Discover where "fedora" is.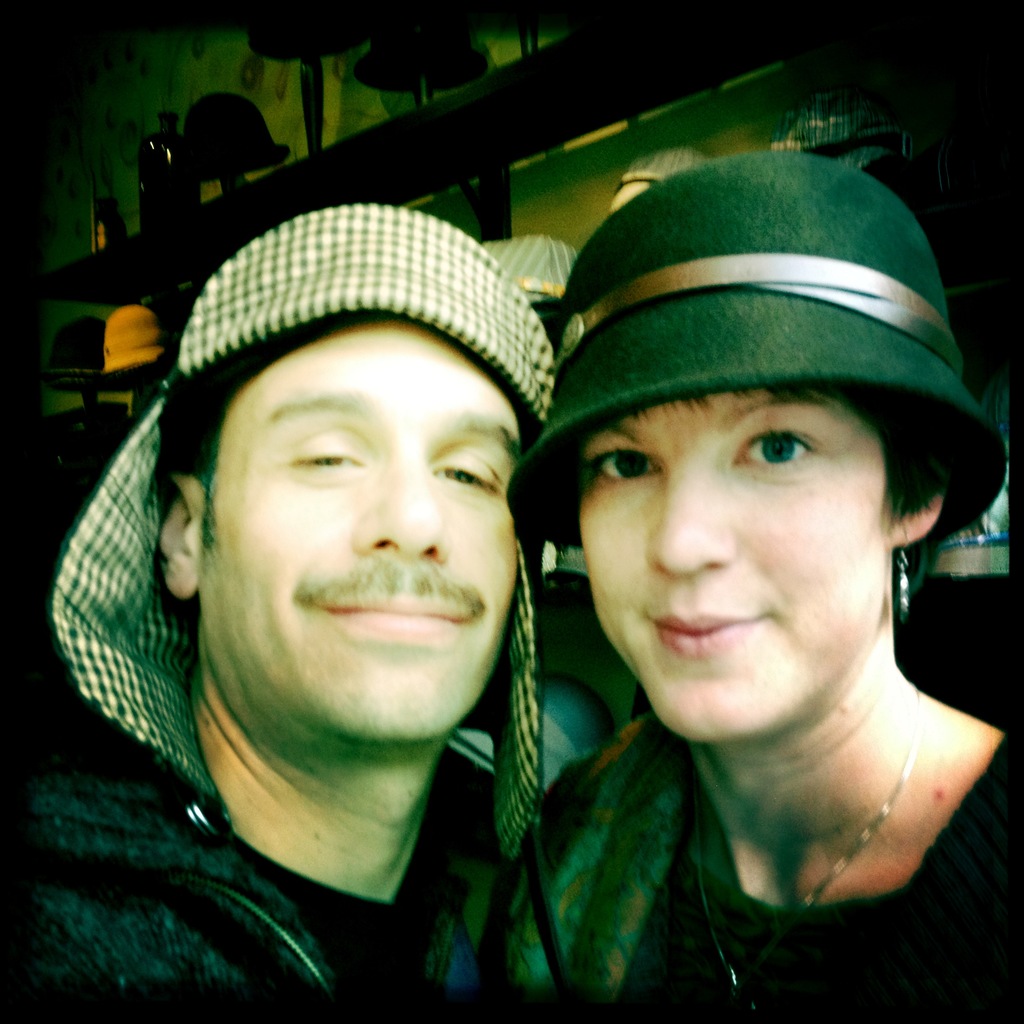
Discovered at (502, 147, 1011, 548).
